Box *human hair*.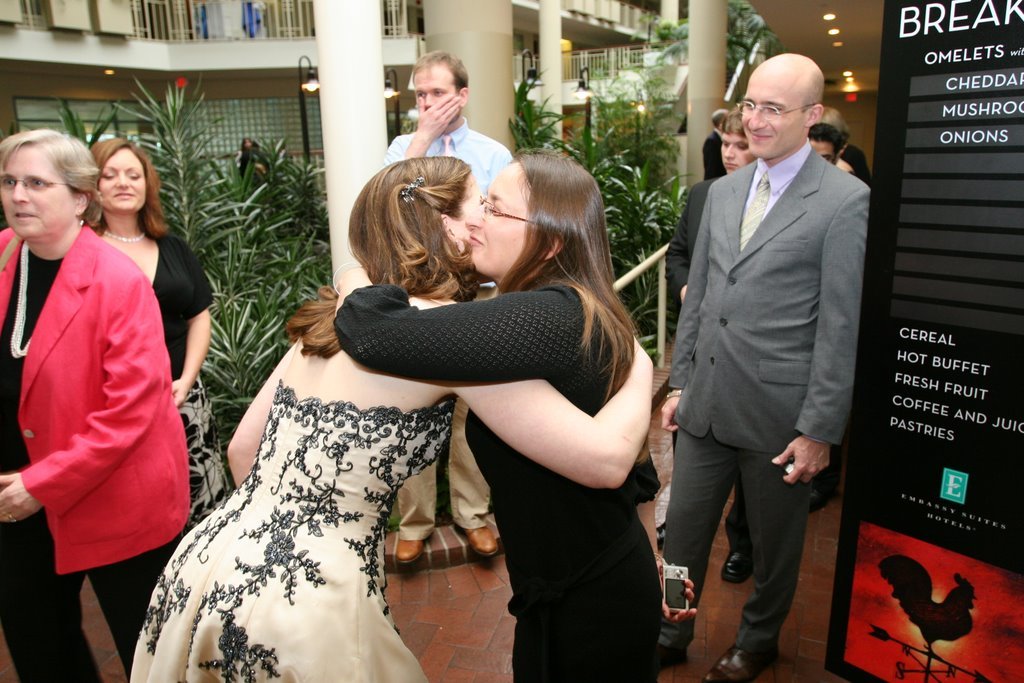
(left=410, top=53, right=465, bottom=97).
